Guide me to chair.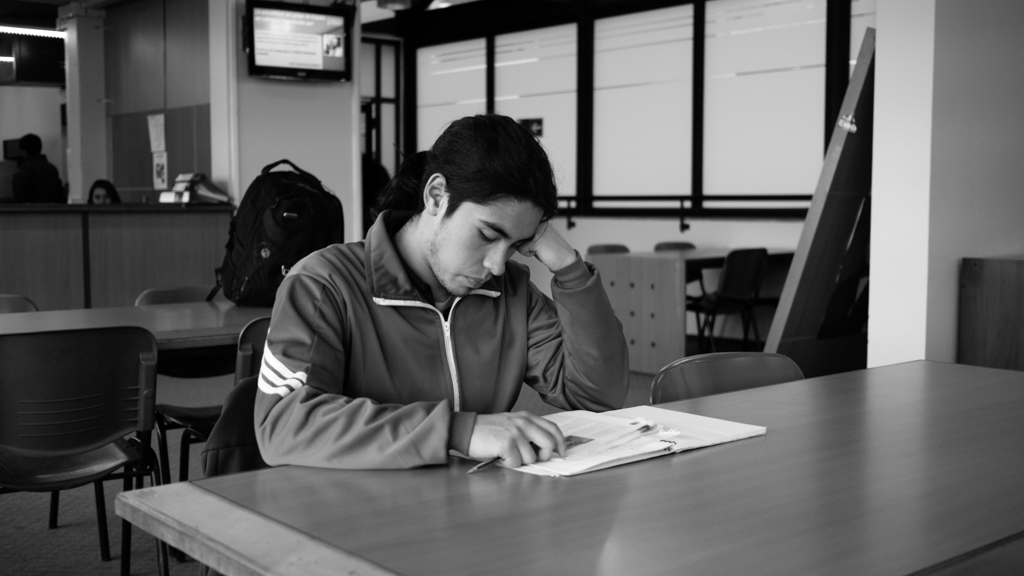
Guidance: (x1=3, y1=328, x2=166, y2=566).
